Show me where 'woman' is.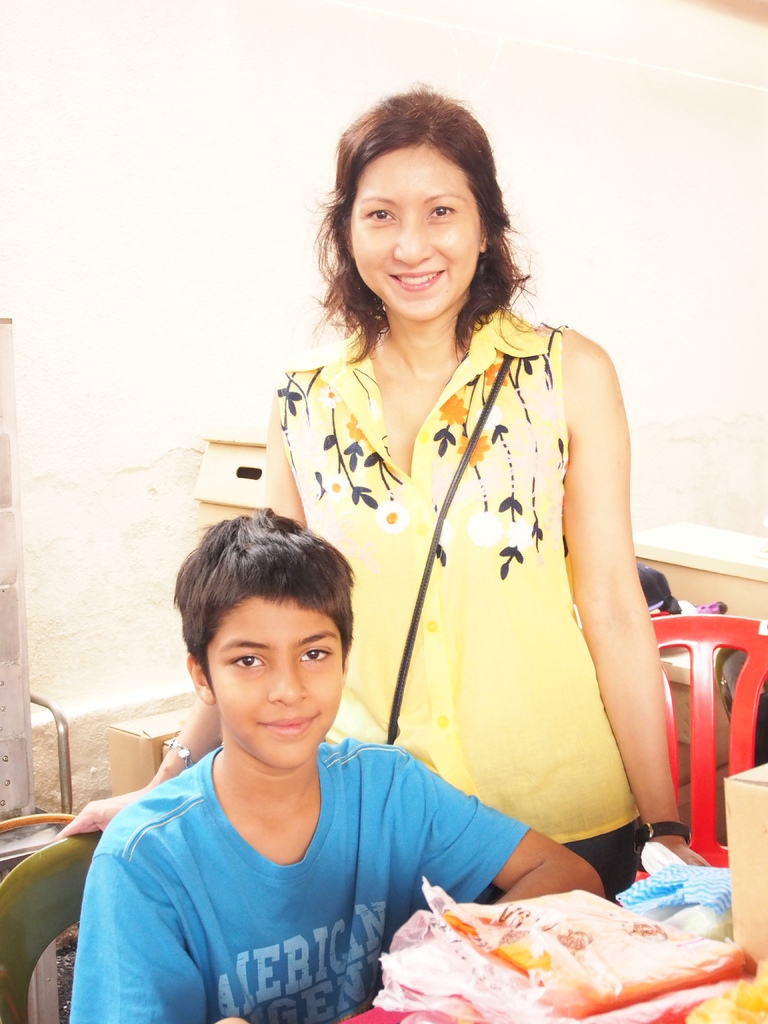
'woman' is at select_region(60, 89, 700, 904).
